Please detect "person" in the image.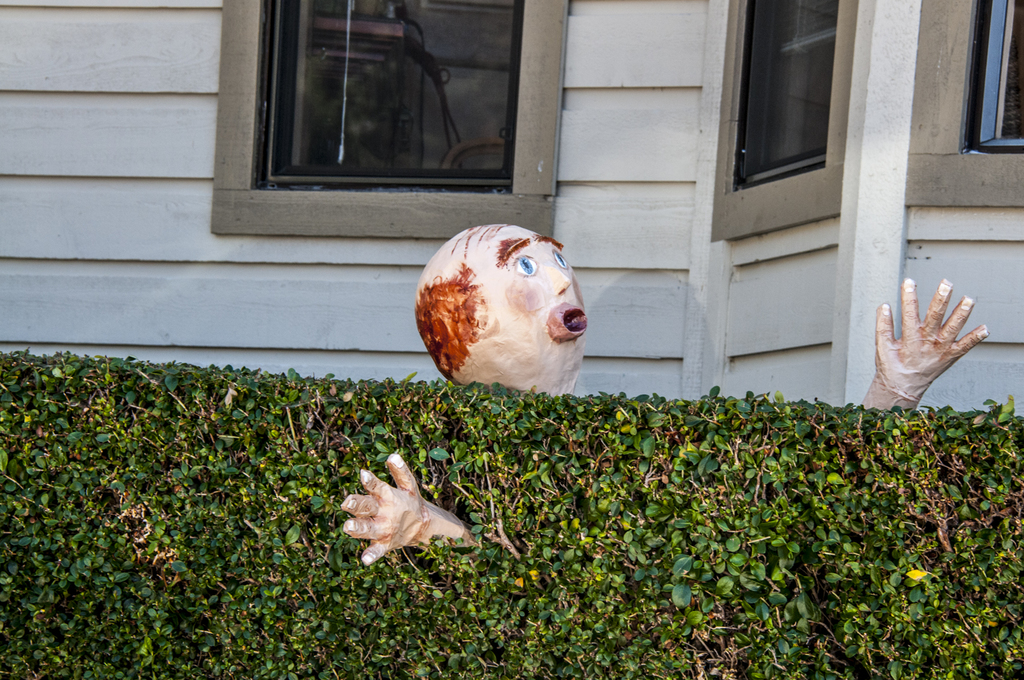
{"left": 335, "top": 222, "right": 988, "bottom": 569}.
